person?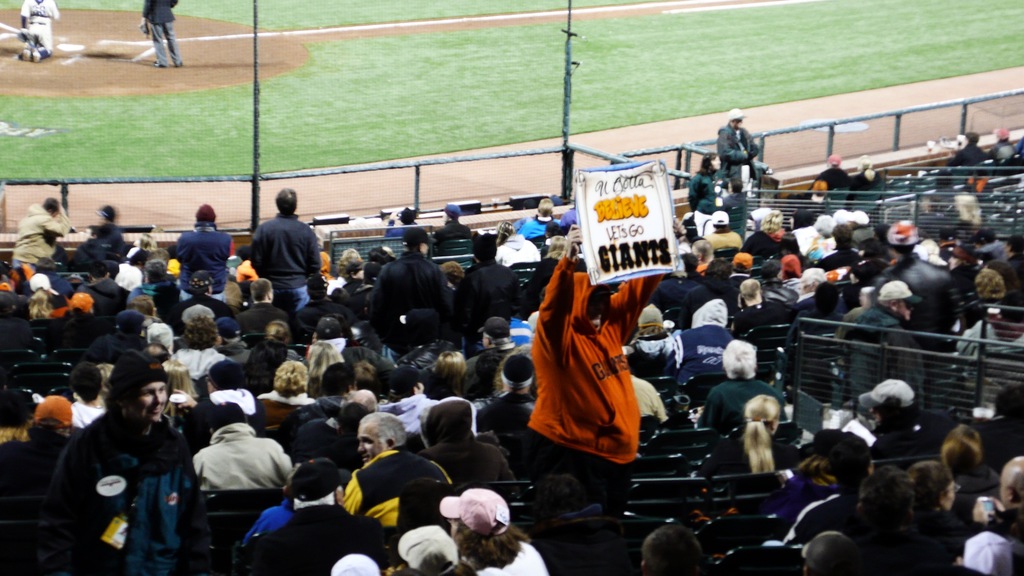
{"left": 437, "top": 487, "right": 553, "bottom": 575}
